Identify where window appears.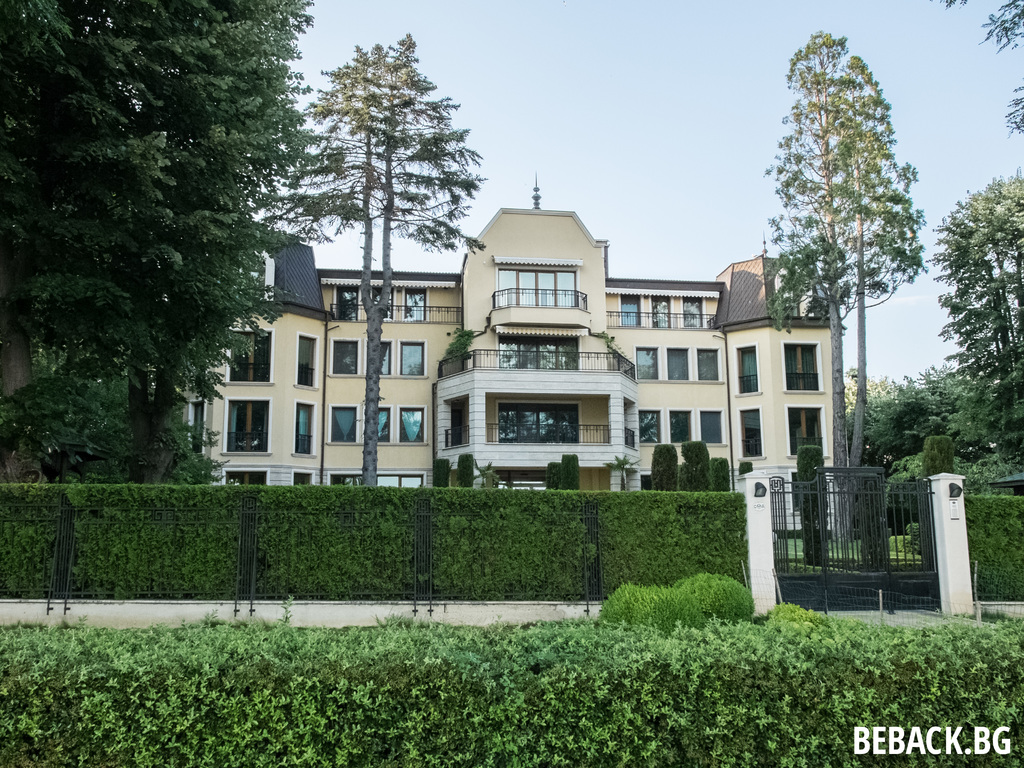
Appears at (x1=634, y1=342, x2=659, y2=378).
